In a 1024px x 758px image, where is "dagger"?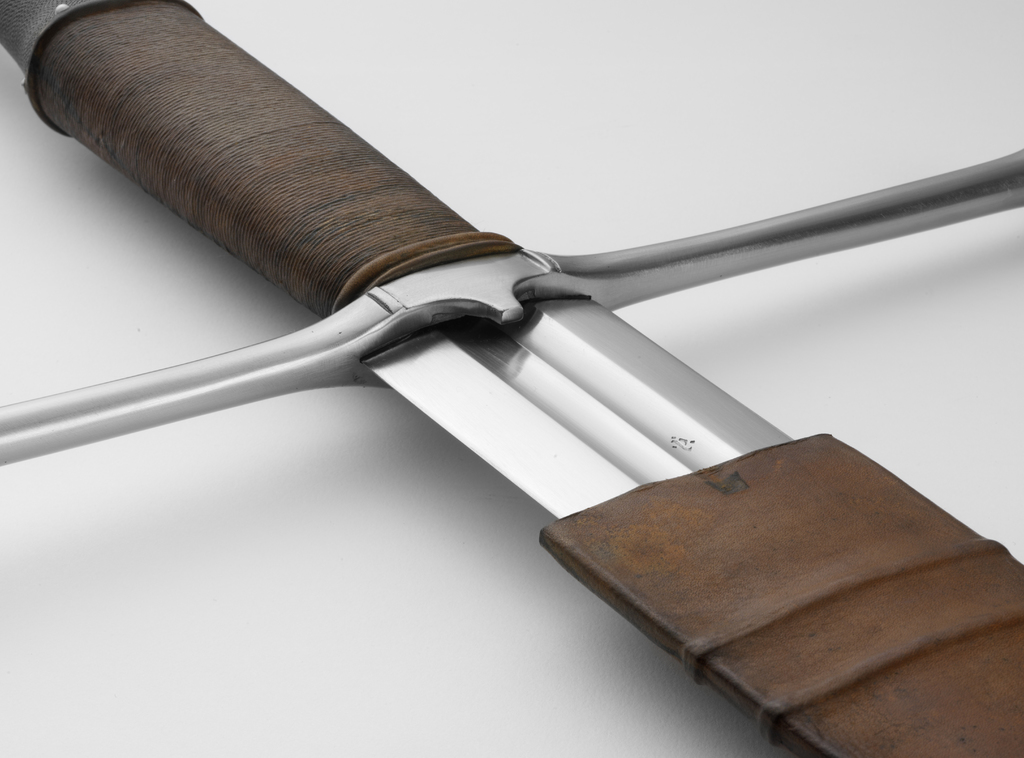
<box>1,2,1021,754</box>.
